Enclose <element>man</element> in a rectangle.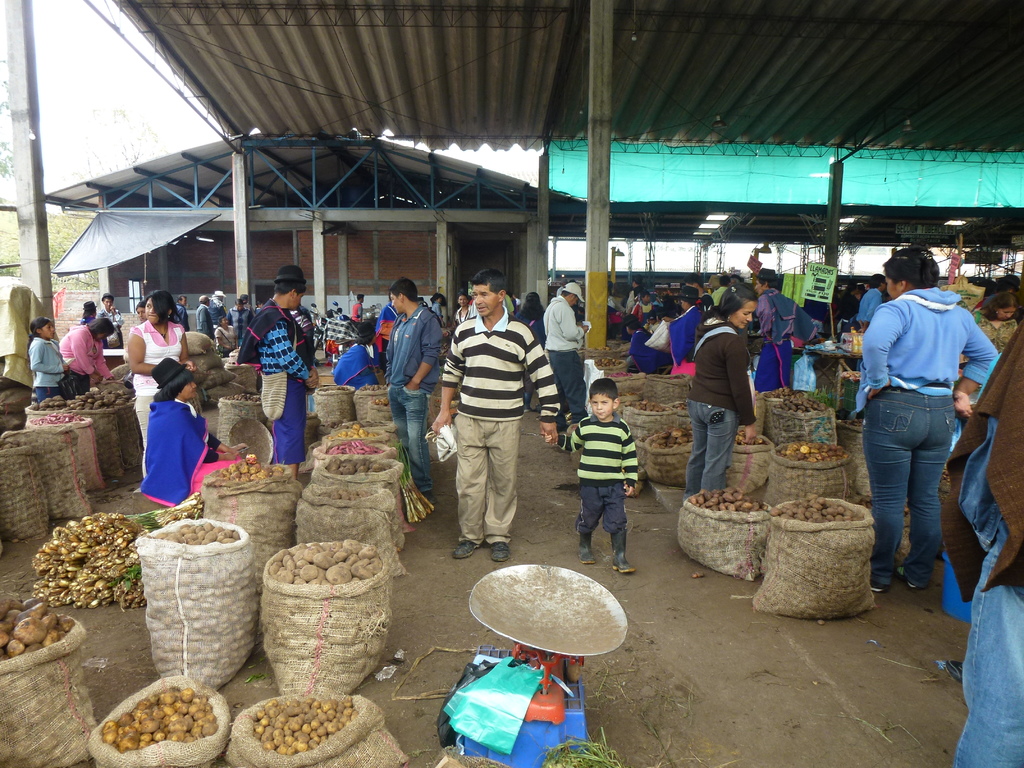
235:264:318:483.
